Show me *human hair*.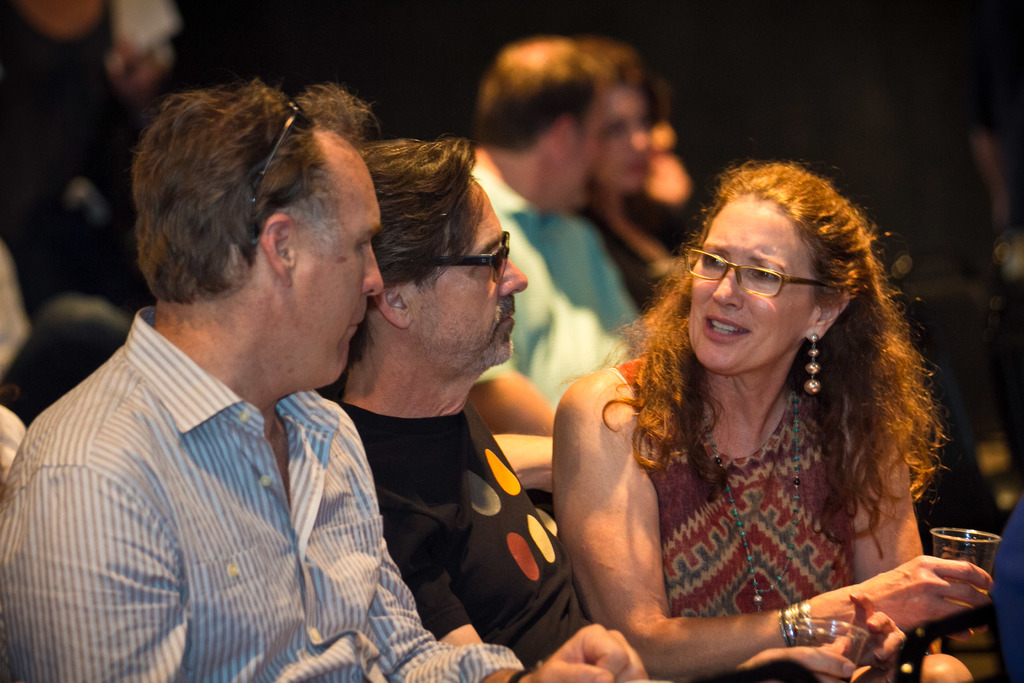
*human hair* is here: bbox(346, 136, 483, 374).
